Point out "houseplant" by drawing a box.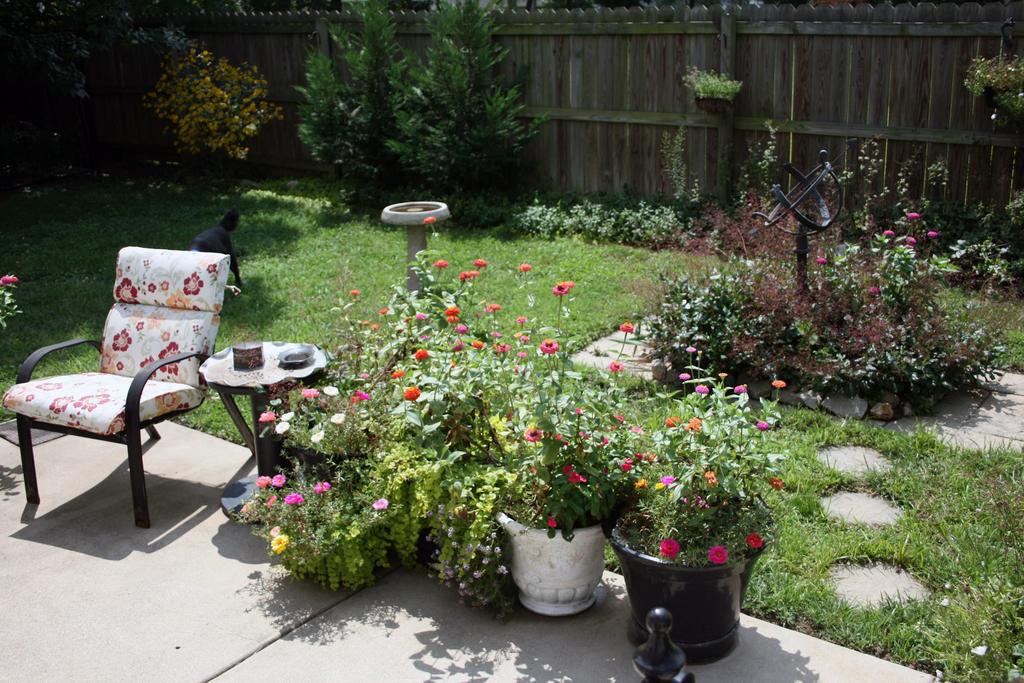
[x1=611, y1=343, x2=794, y2=654].
